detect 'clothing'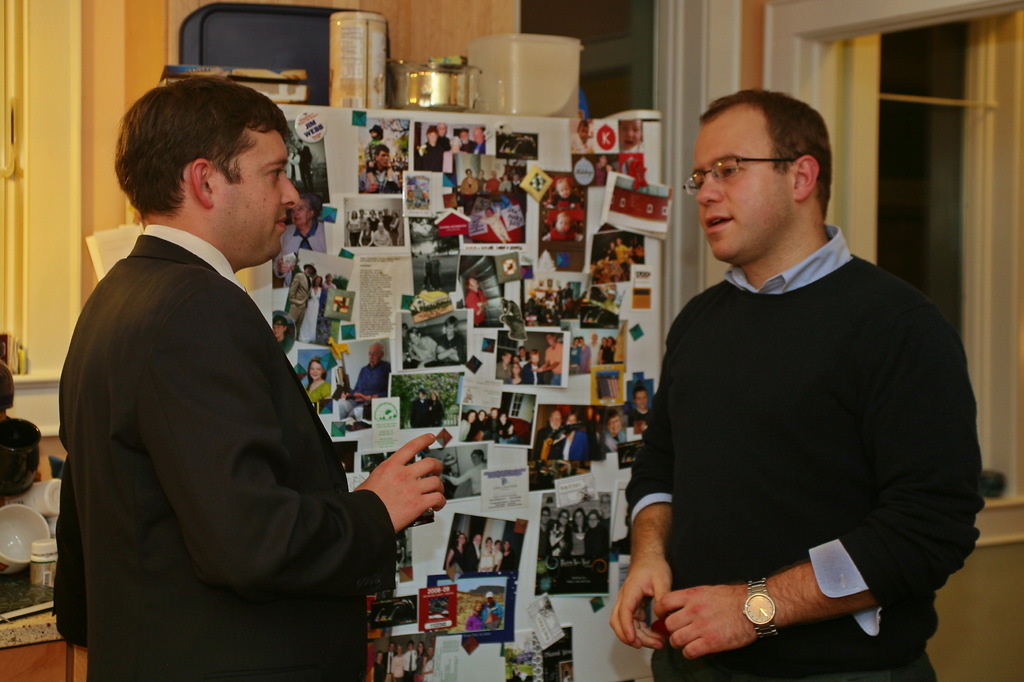
298,289,322,343
